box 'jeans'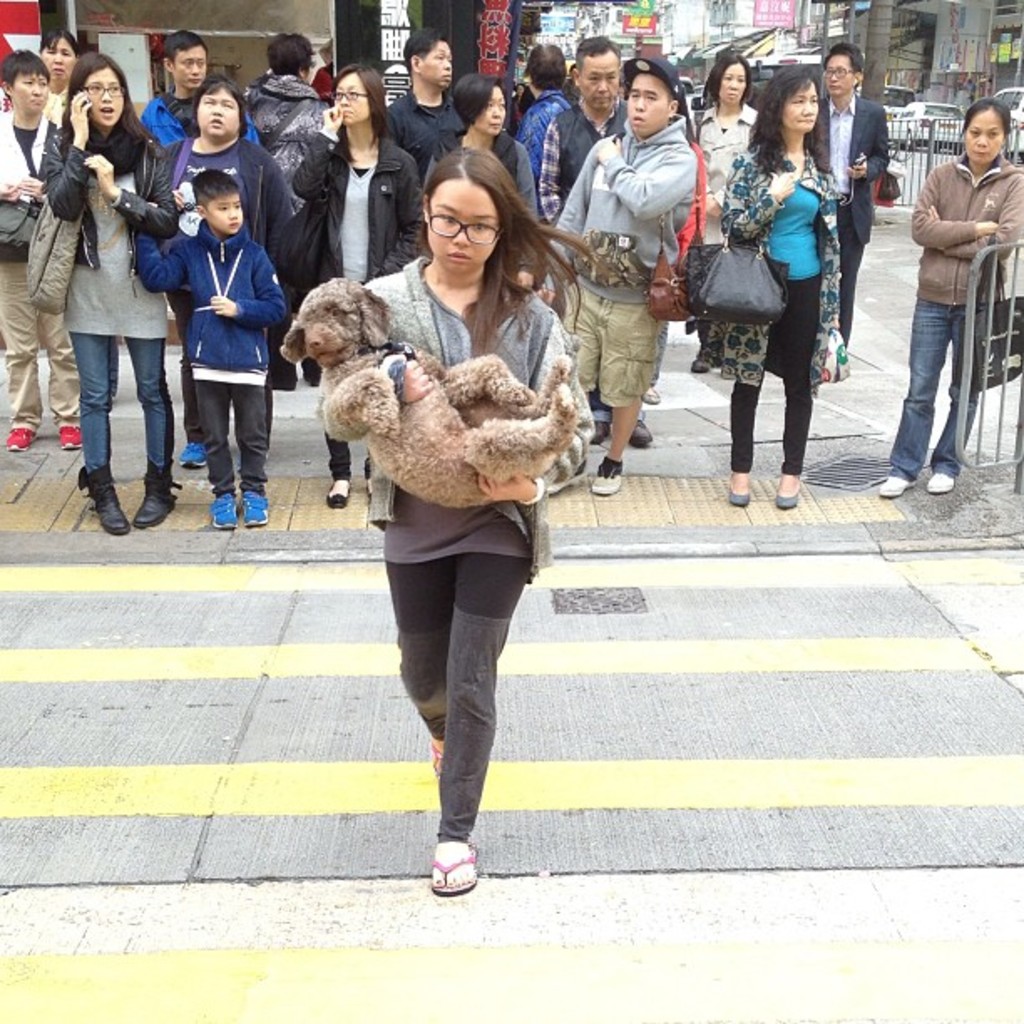
887, 296, 994, 484
